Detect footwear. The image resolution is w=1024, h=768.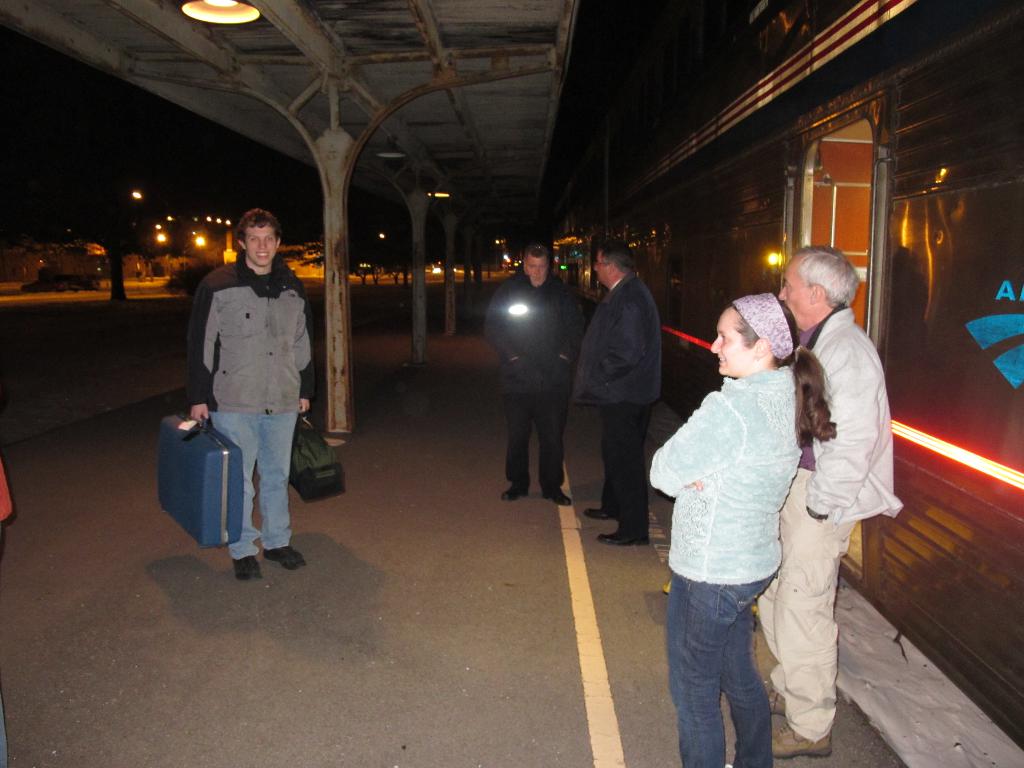
(x1=543, y1=489, x2=573, y2=506).
